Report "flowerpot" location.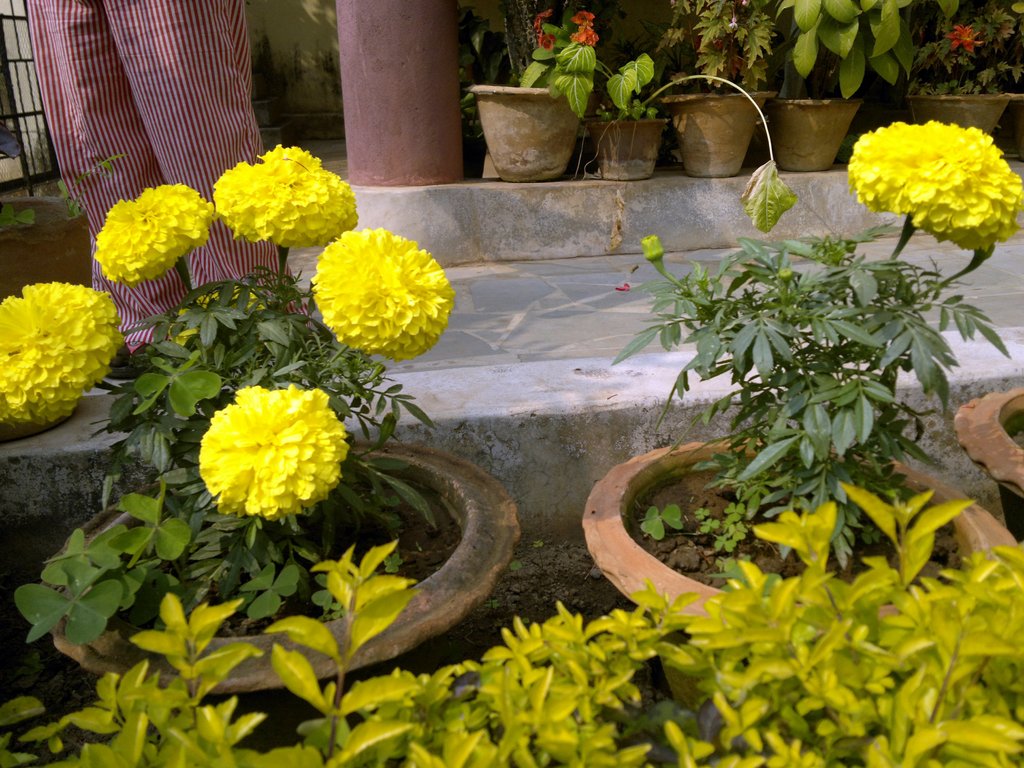
Report: (591, 440, 1016, 641).
